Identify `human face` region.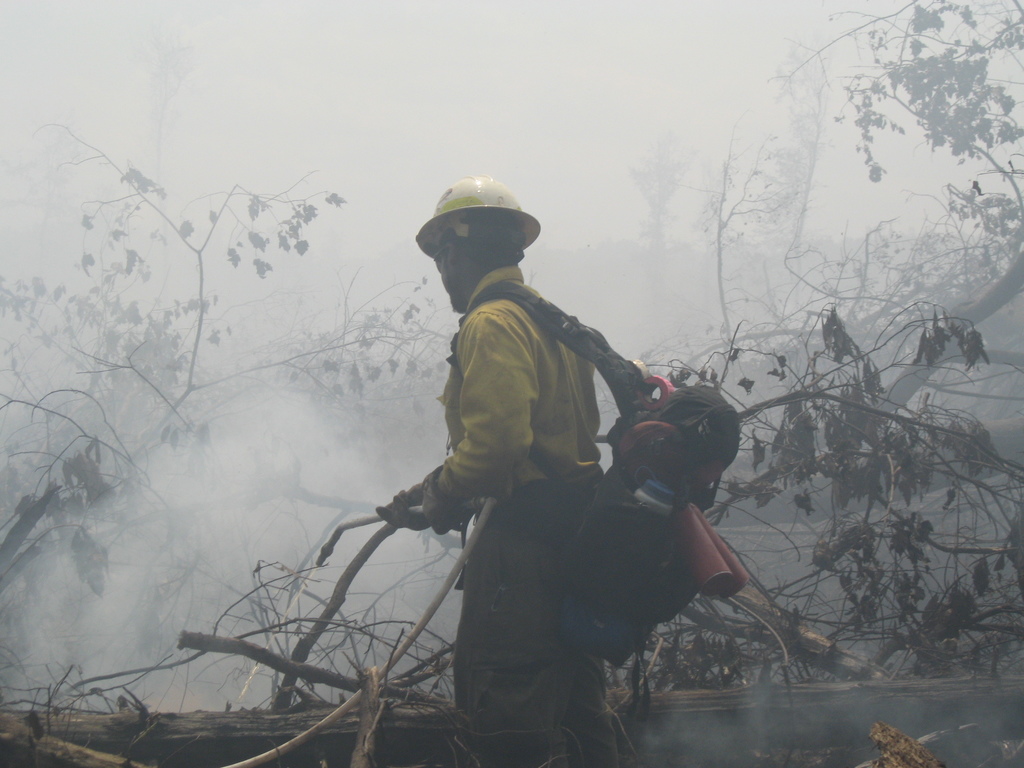
Region: [x1=440, y1=248, x2=463, y2=311].
